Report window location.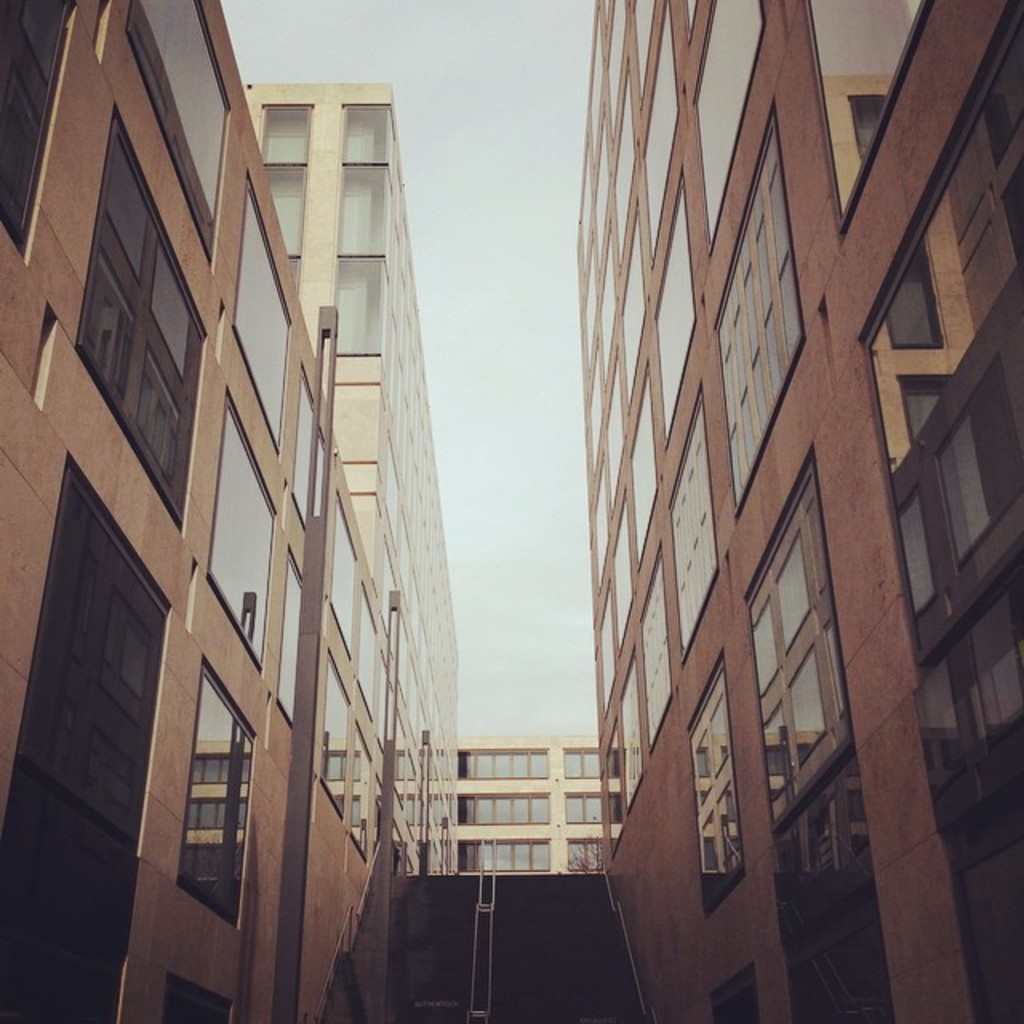
Report: [608,0,661,104].
